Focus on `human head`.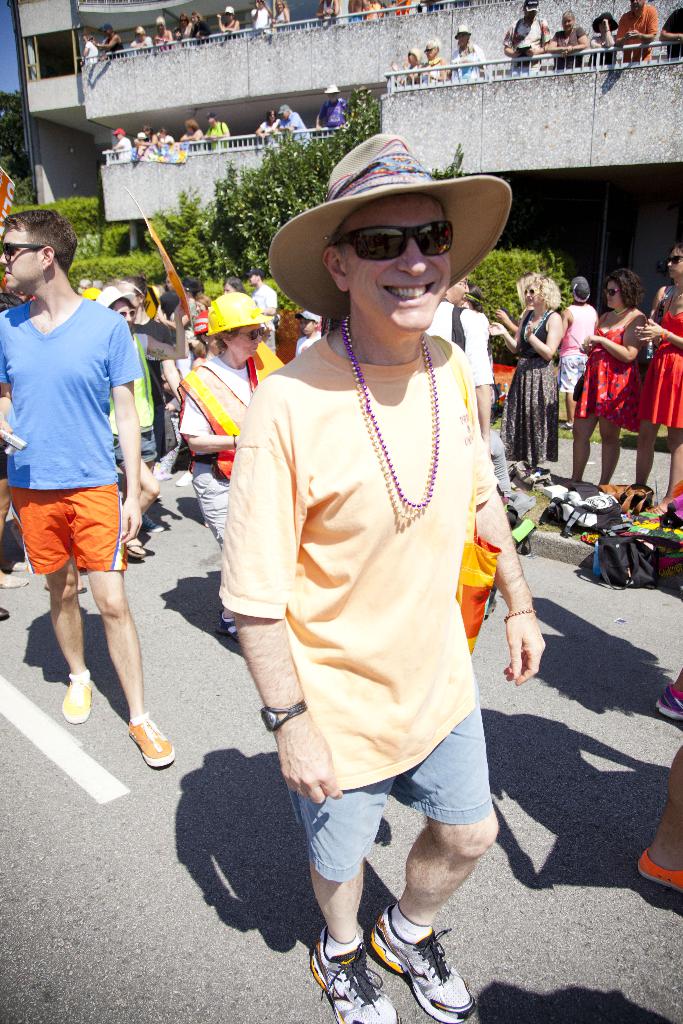
Focused at {"x1": 521, "y1": 0, "x2": 537, "y2": 19}.
